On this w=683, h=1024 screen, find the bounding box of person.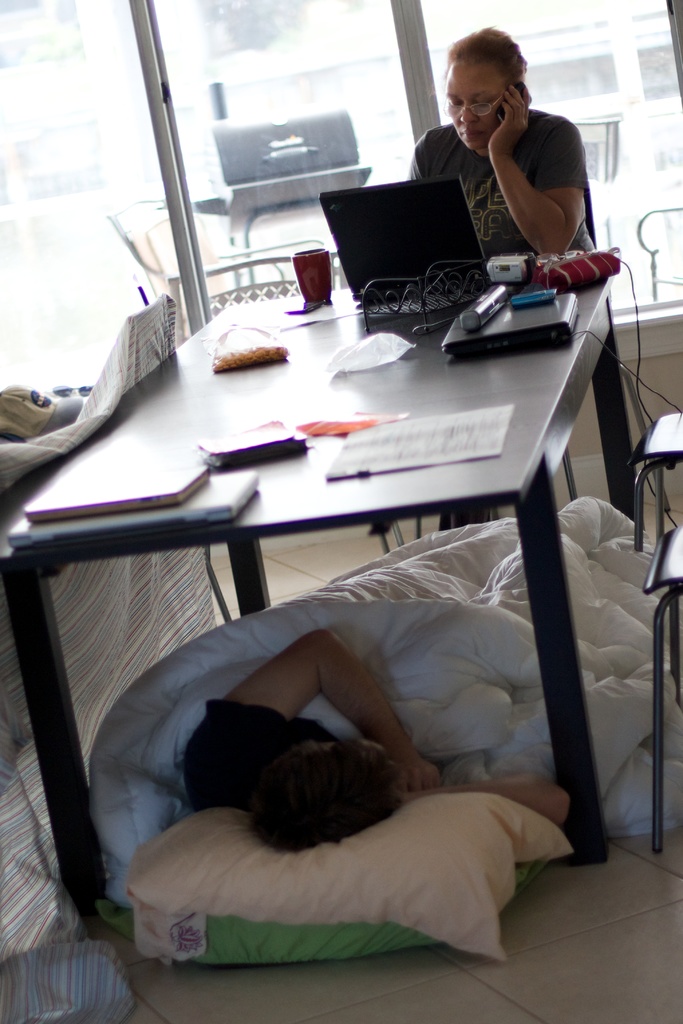
Bounding box: box=[185, 626, 575, 857].
